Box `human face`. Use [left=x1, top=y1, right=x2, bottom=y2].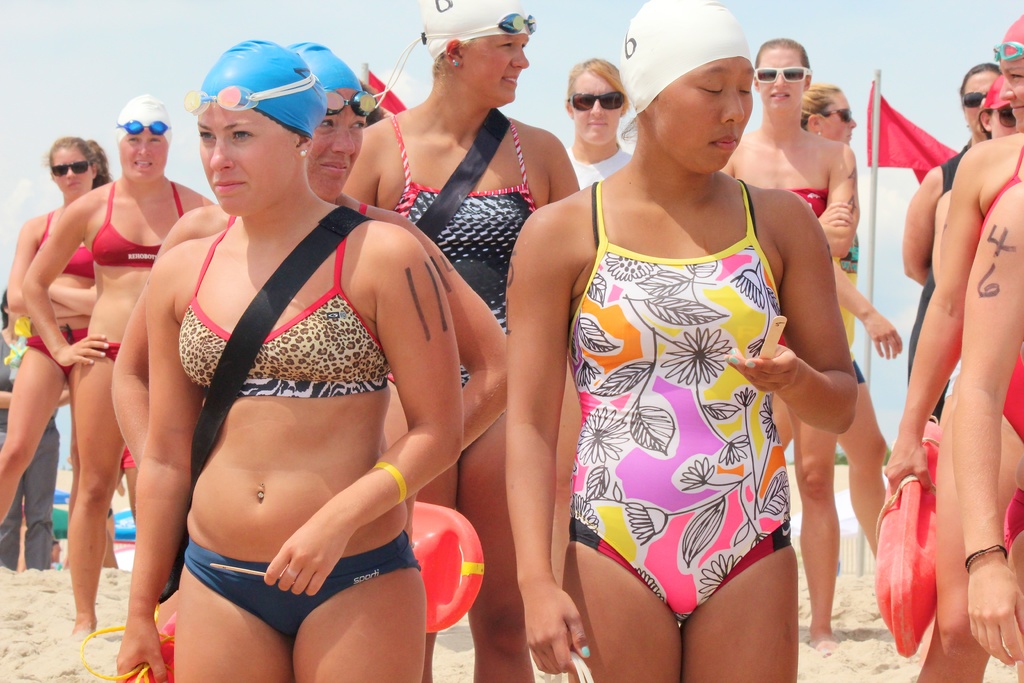
[left=1004, top=65, right=1023, bottom=125].
